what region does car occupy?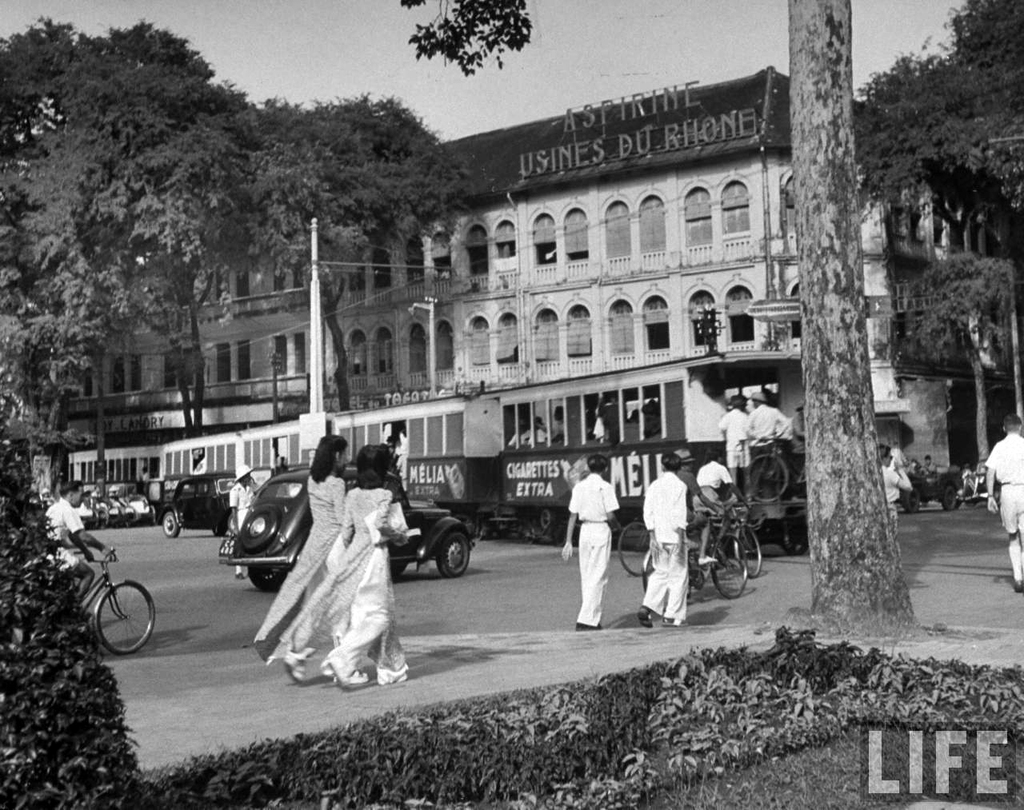
(x1=162, y1=470, x2=270, y2=533).
